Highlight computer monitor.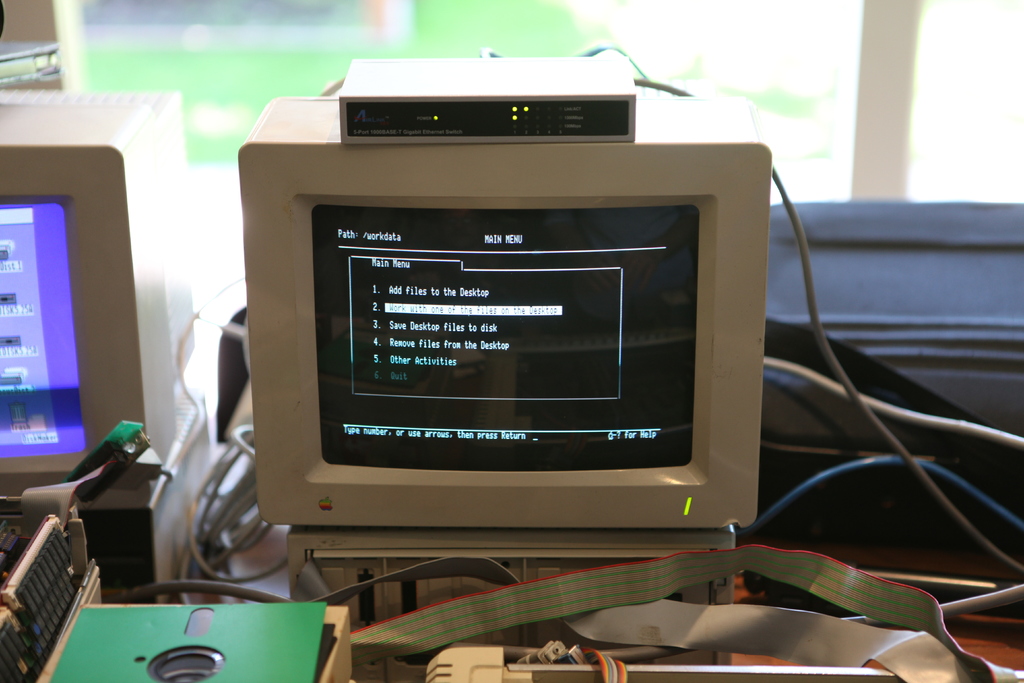
Highlighted region: box(254, 88, 755, 555).
